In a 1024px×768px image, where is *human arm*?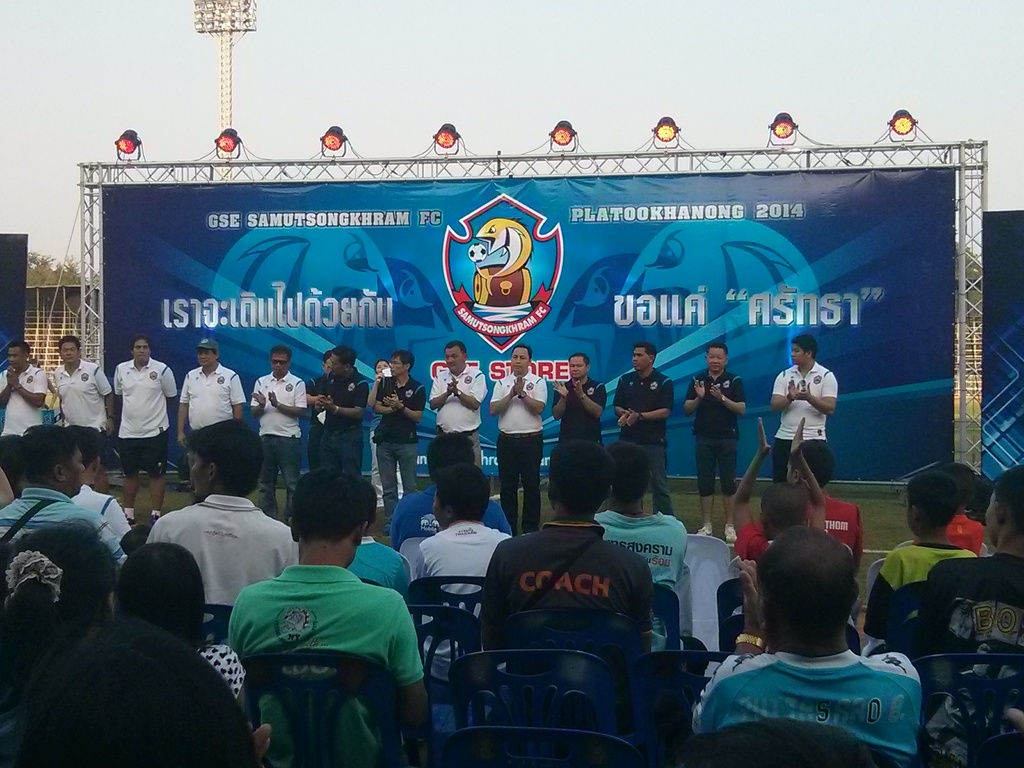
(575,388,612,421).
